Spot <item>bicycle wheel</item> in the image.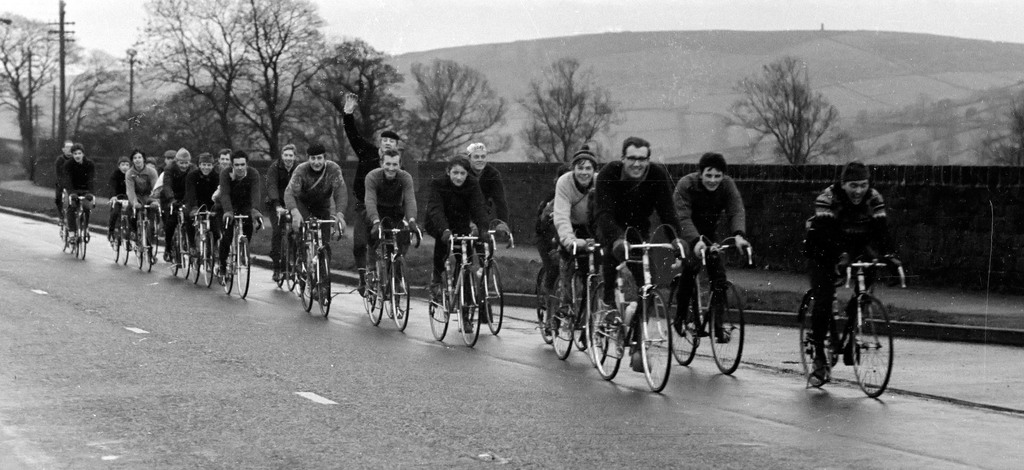
<item>bicycle wheel</item> found at (235,232,250,299).
